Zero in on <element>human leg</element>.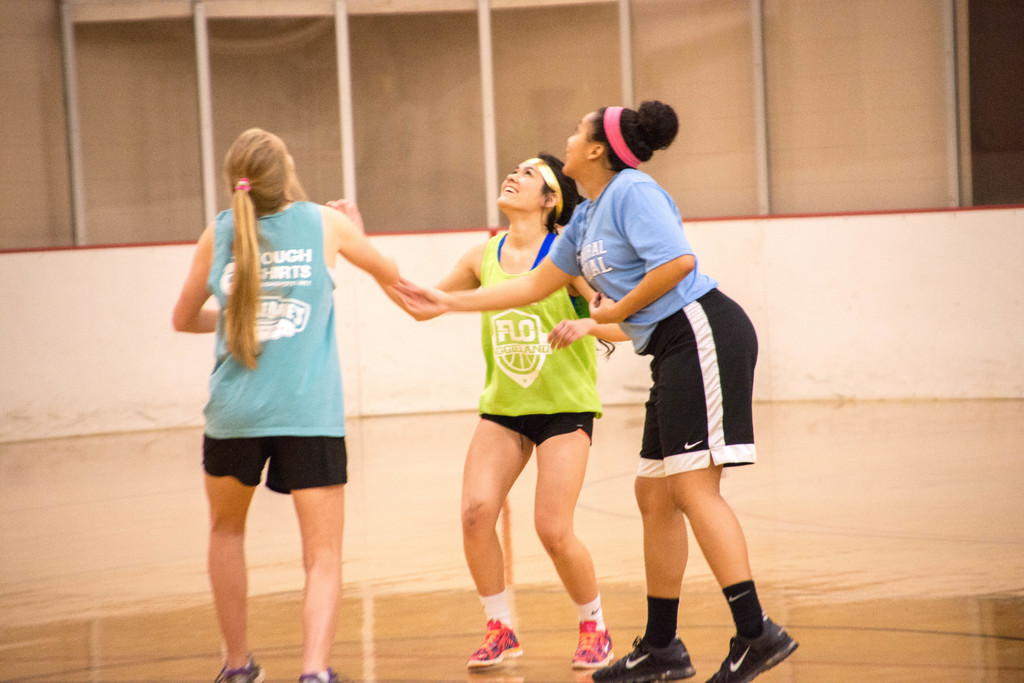
Zeroed in: <bbox>656, 286, 803, 682</bbox>.
